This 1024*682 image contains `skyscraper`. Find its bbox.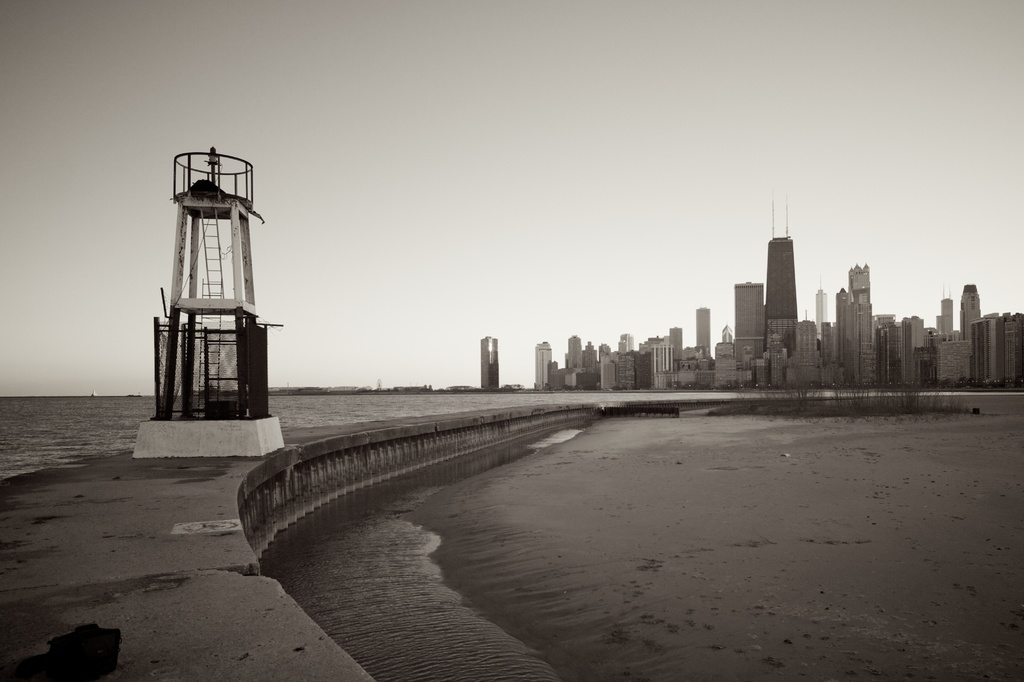
l=616, t=333, r=638, b=392.
